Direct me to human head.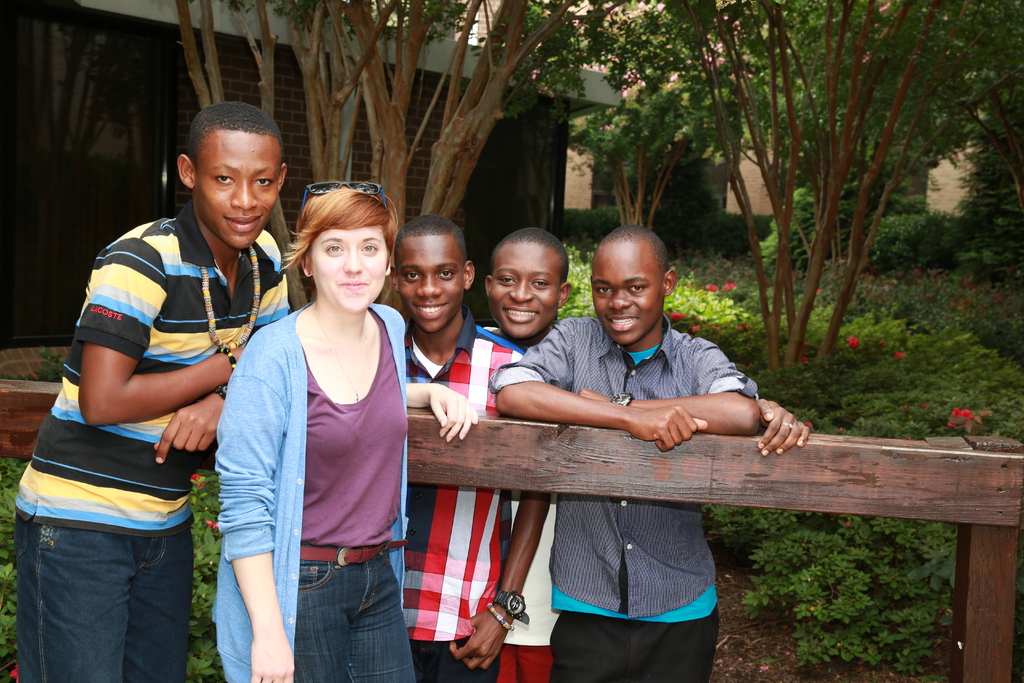
Direction: 484:231:573:340.
